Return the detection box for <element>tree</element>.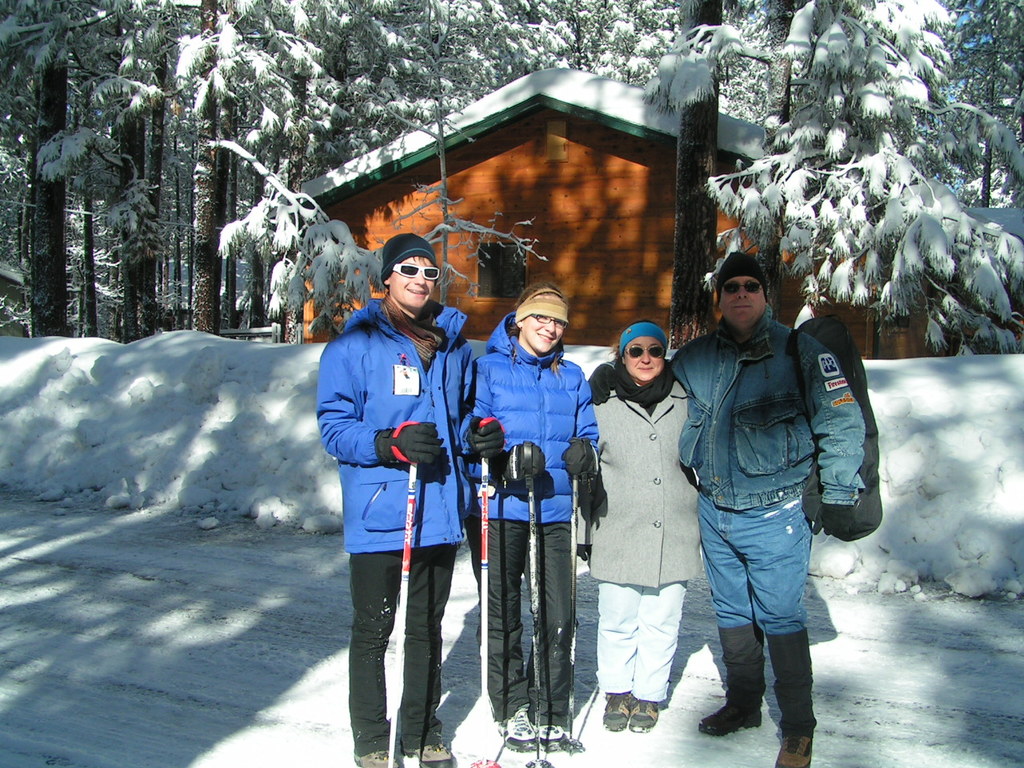
{"x1": 725, "y1": 0, "x2": 1022, "y2": 360}.
